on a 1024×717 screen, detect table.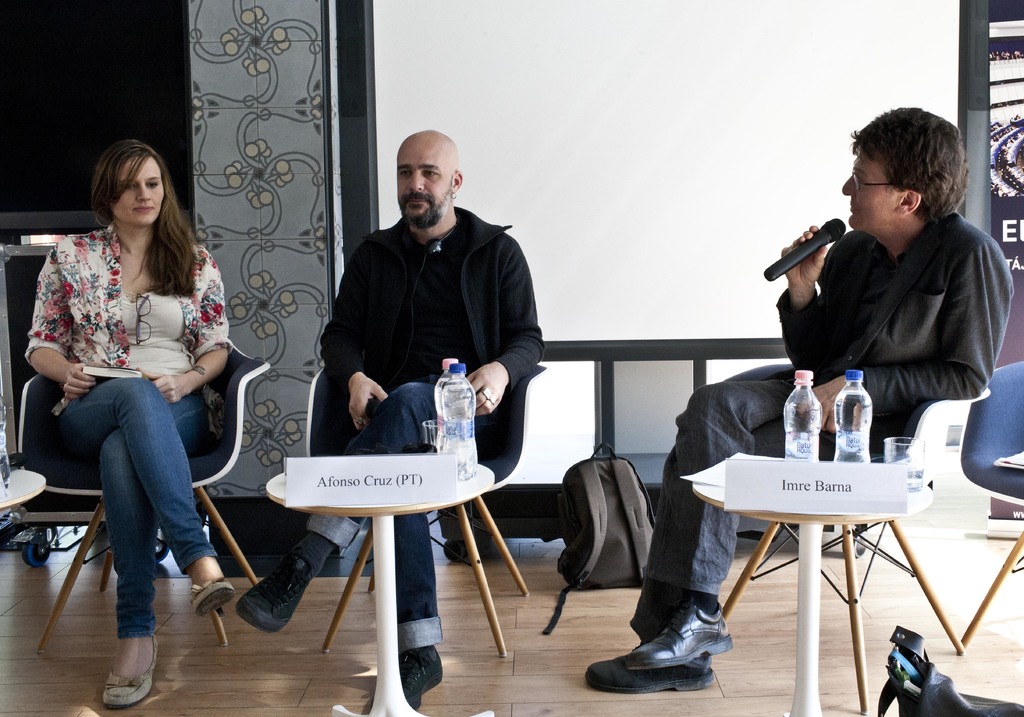
locate(0, 468, 50, 506).
